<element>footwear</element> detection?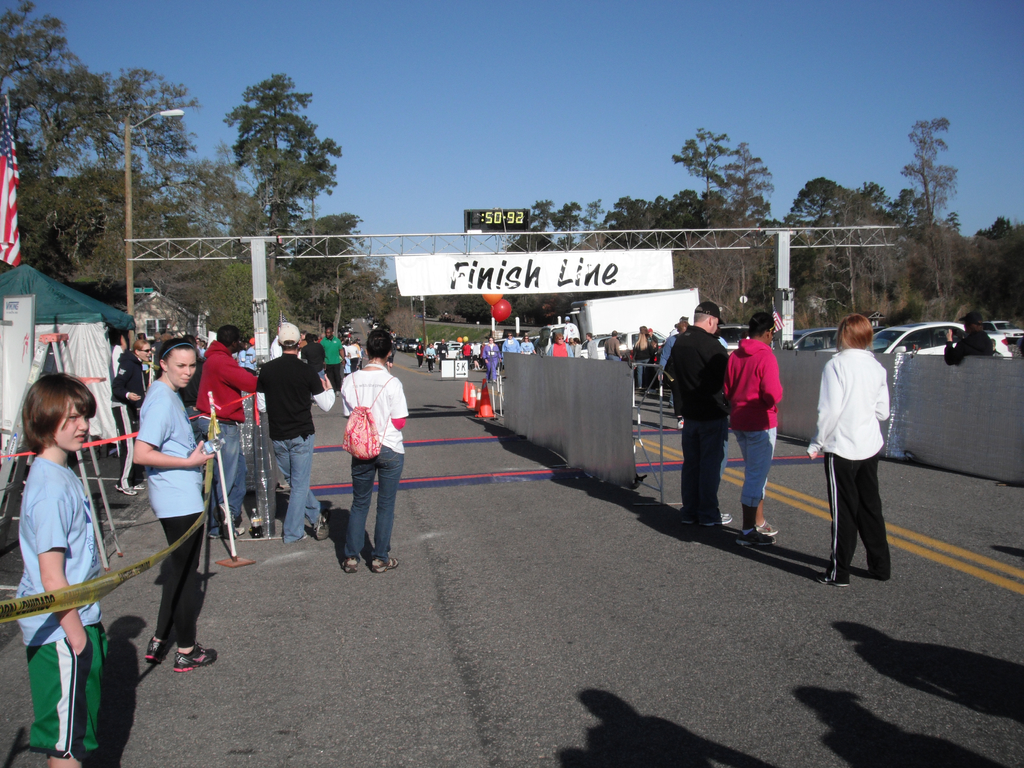
box(703, 511, 734, 525)
